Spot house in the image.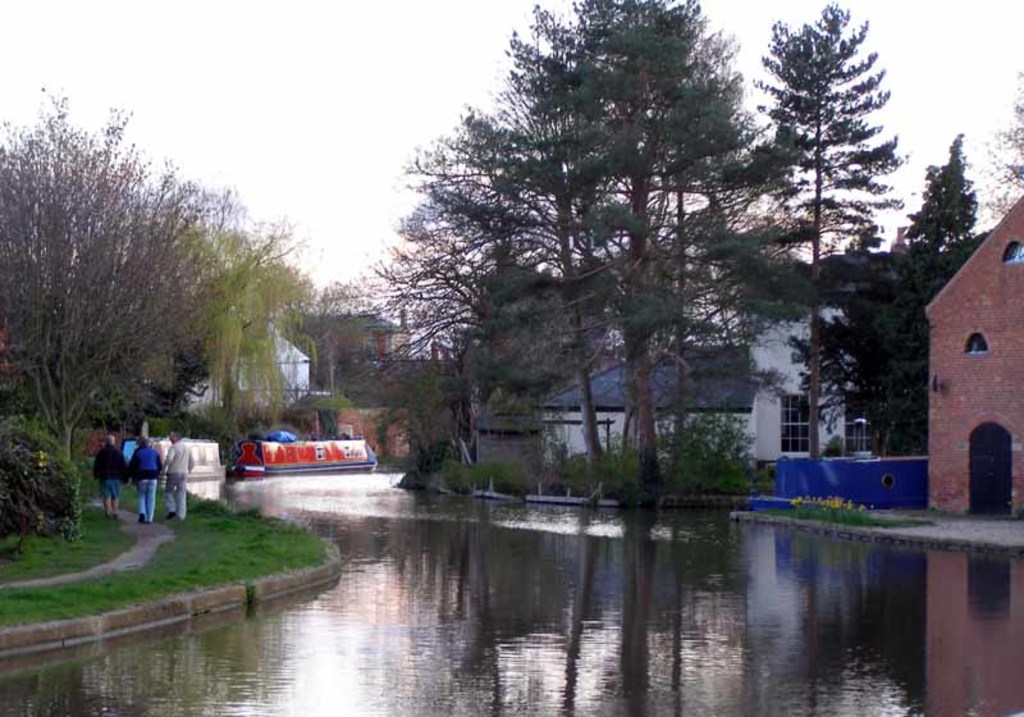
house found at [740, 250, 920, 474].
